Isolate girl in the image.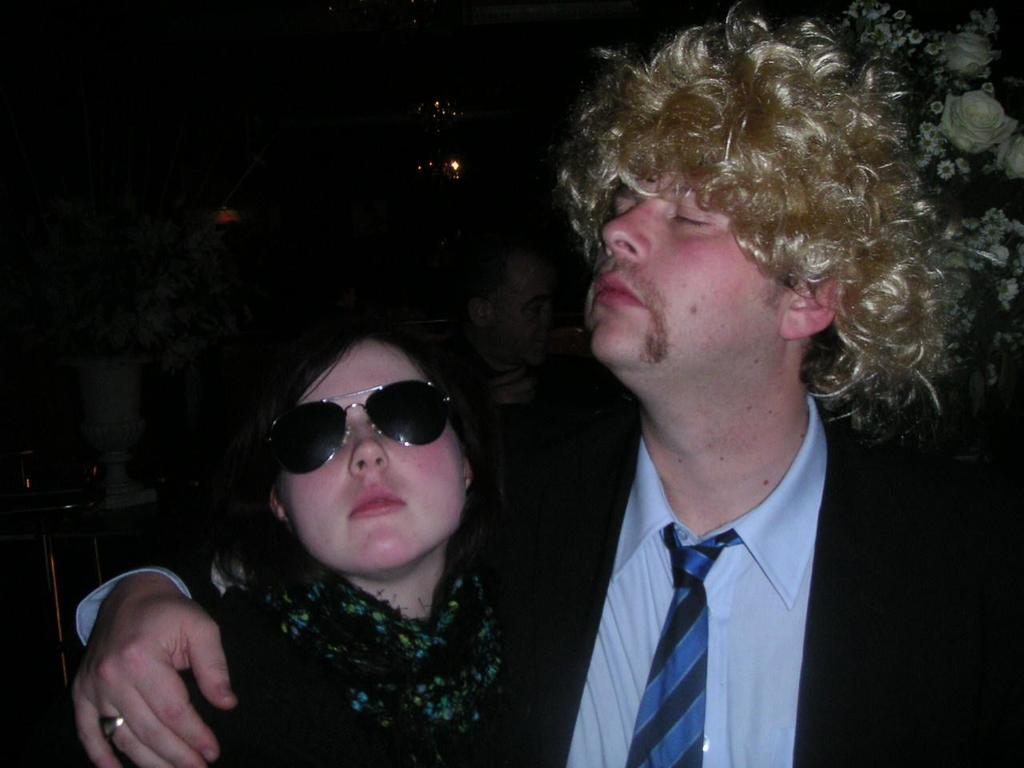
Isolated region: 174, 314, 609, 767.
